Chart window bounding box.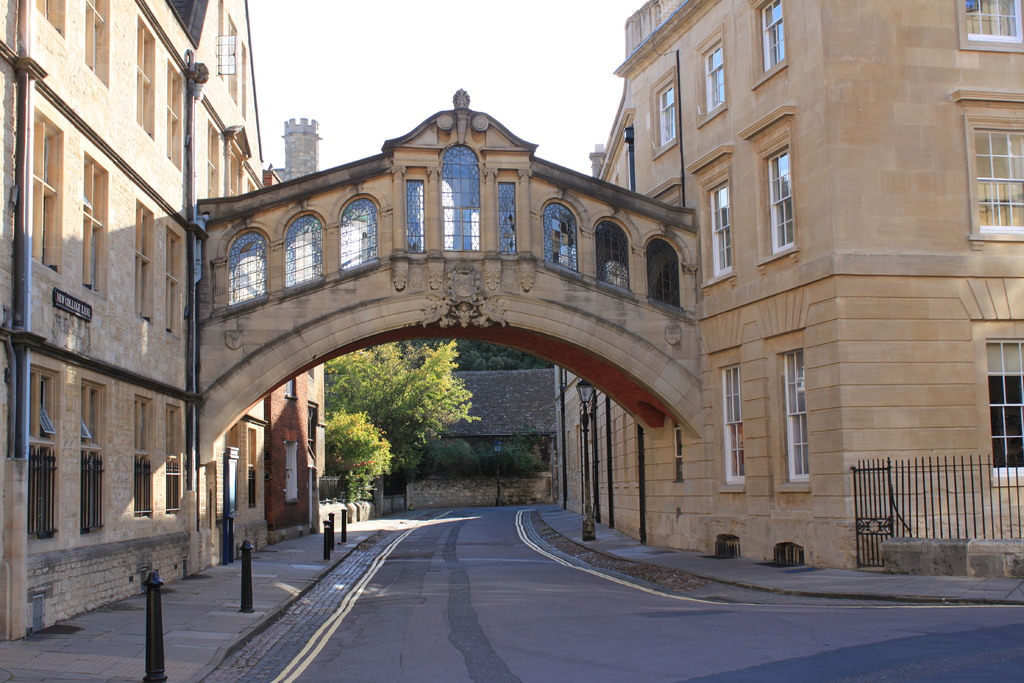
Charted: {"x1": 79, "y1": 0, "x2": 114, "y2": 94}.
